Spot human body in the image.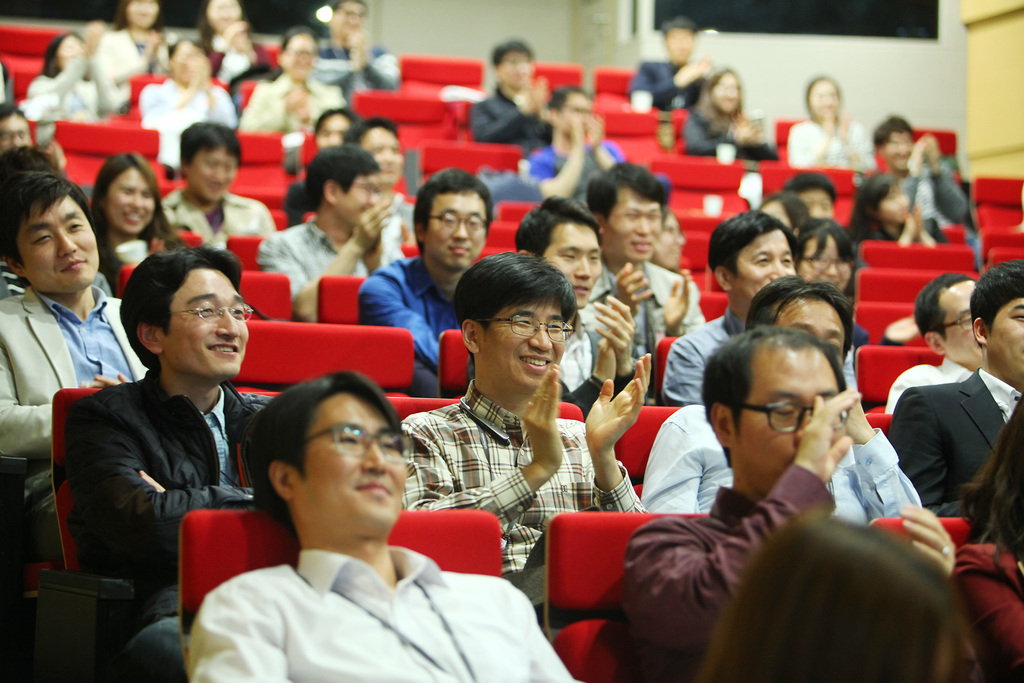
human body found at region(562, 293, 636, 415).
